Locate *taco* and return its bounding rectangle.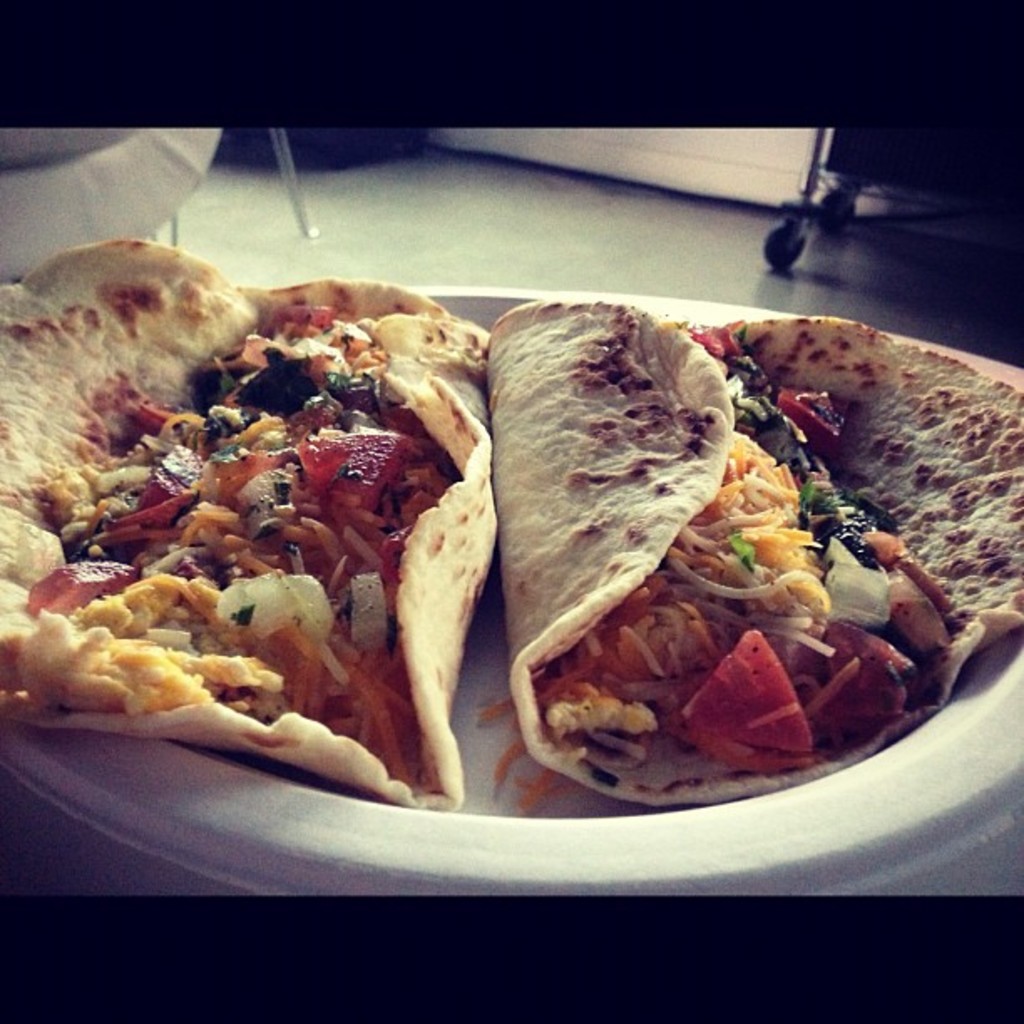
Rect(15, 261, 547, 806).
